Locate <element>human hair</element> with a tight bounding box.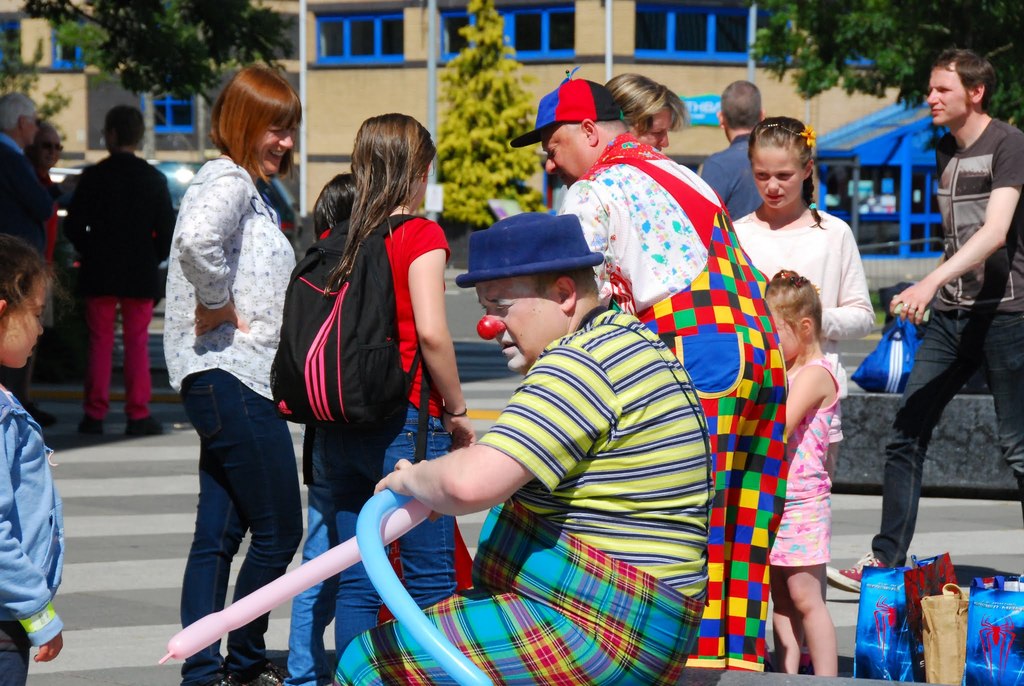
bbox=(325, 116, 439, 293).
